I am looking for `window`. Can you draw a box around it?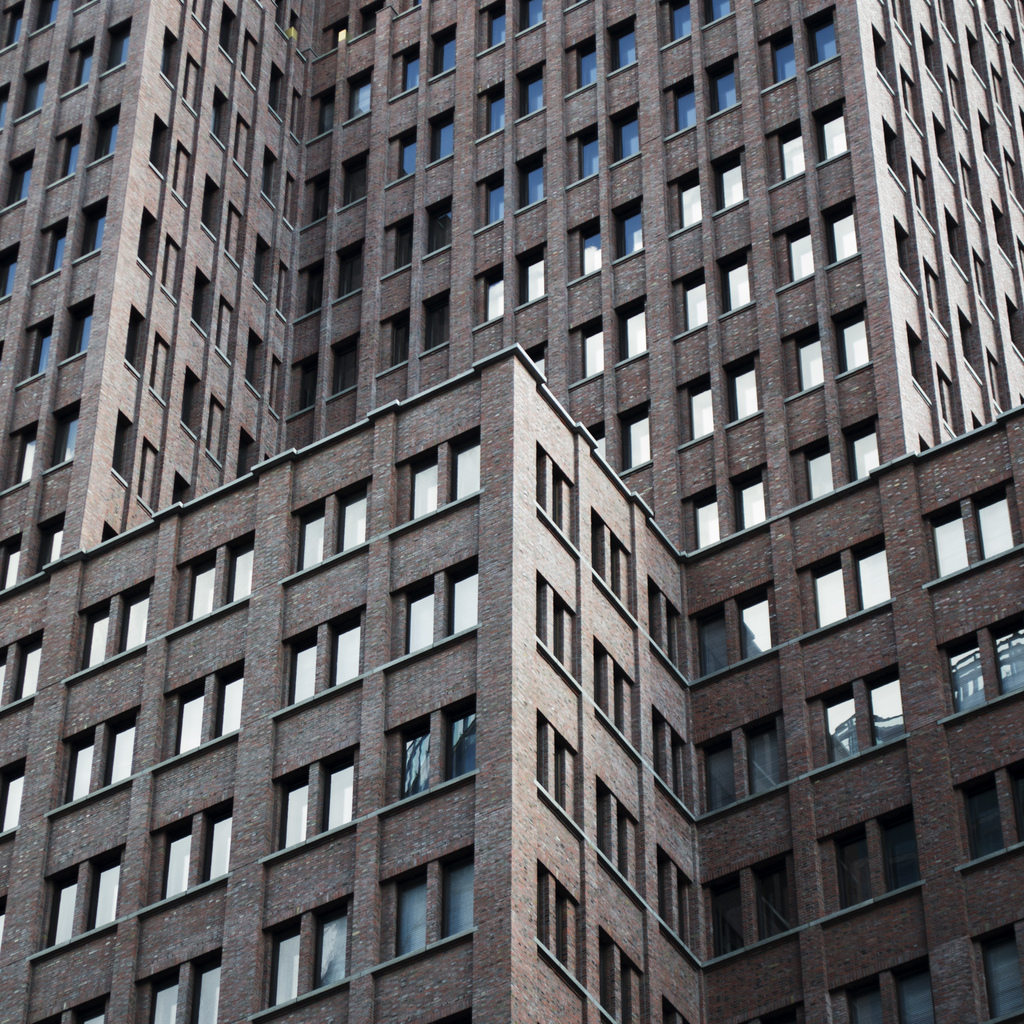
Sure, the bounding box is left=407, top=431, right=477, bottom=522.
